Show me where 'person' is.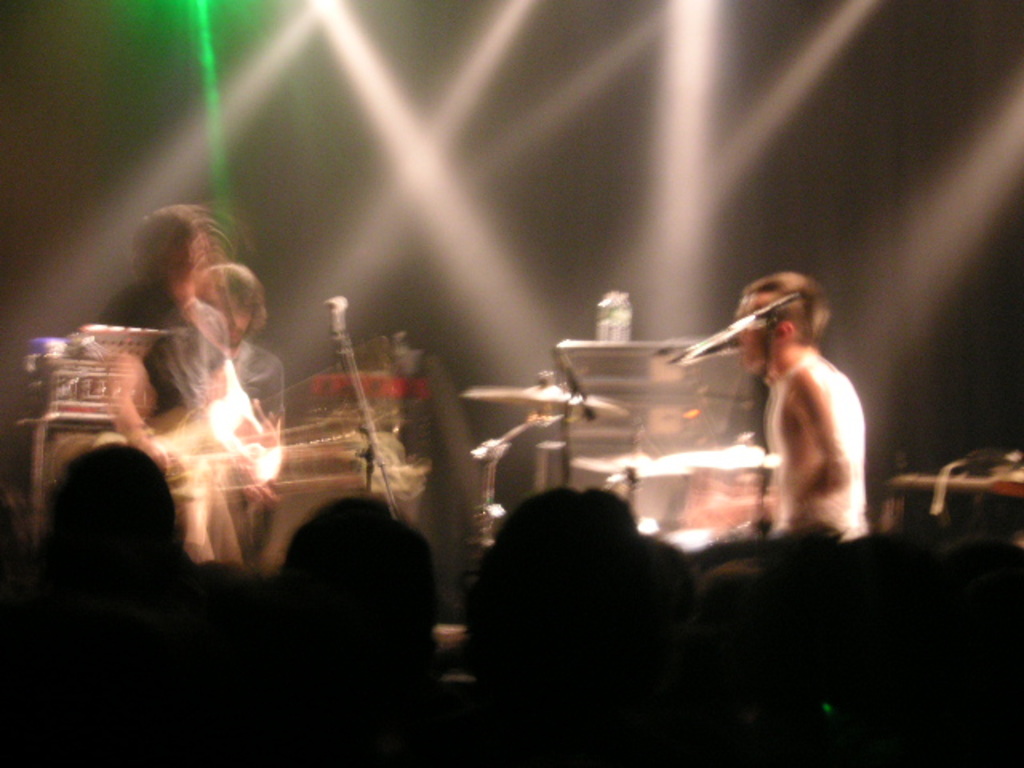
'person' is at (x1=222, y1=501, x2=464, y2=766).
